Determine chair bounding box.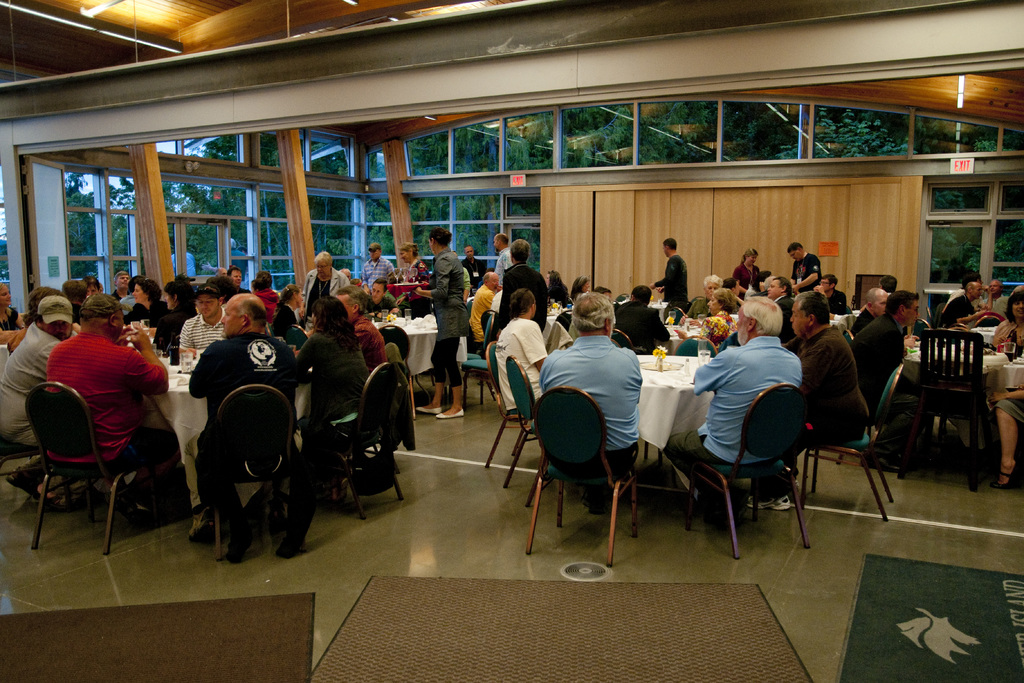
Determined: bbox=[486, 344, 542, 474].
